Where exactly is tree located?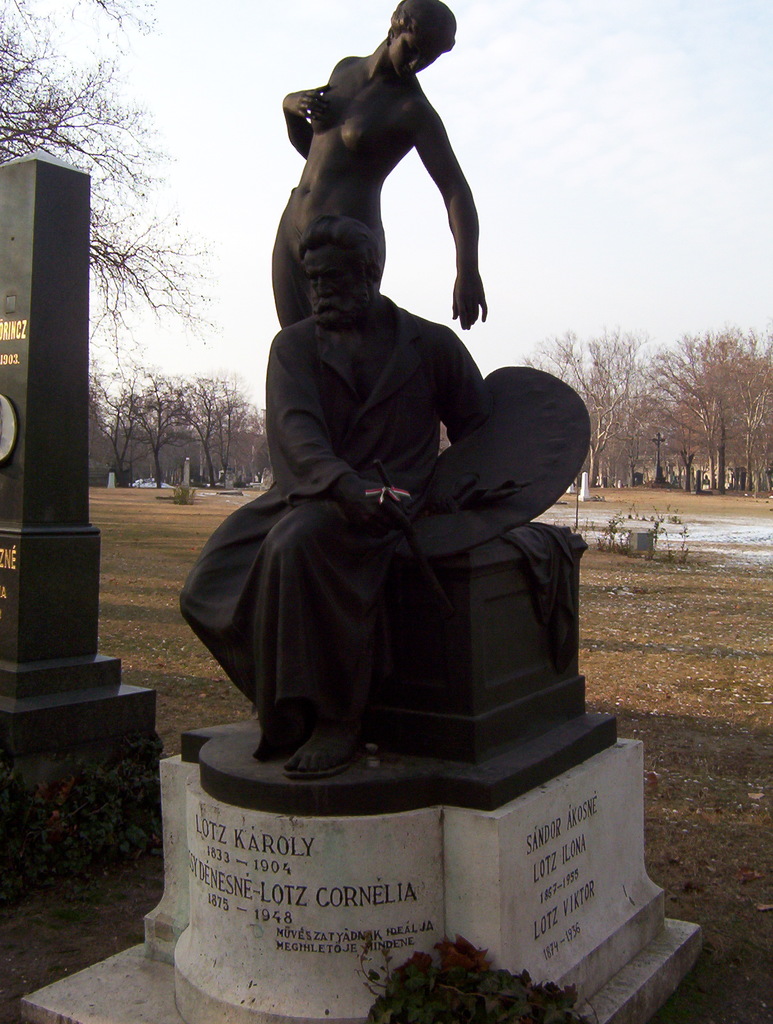
Its bounding box is [x1=81, y1=353, x2=279, y2=486].
